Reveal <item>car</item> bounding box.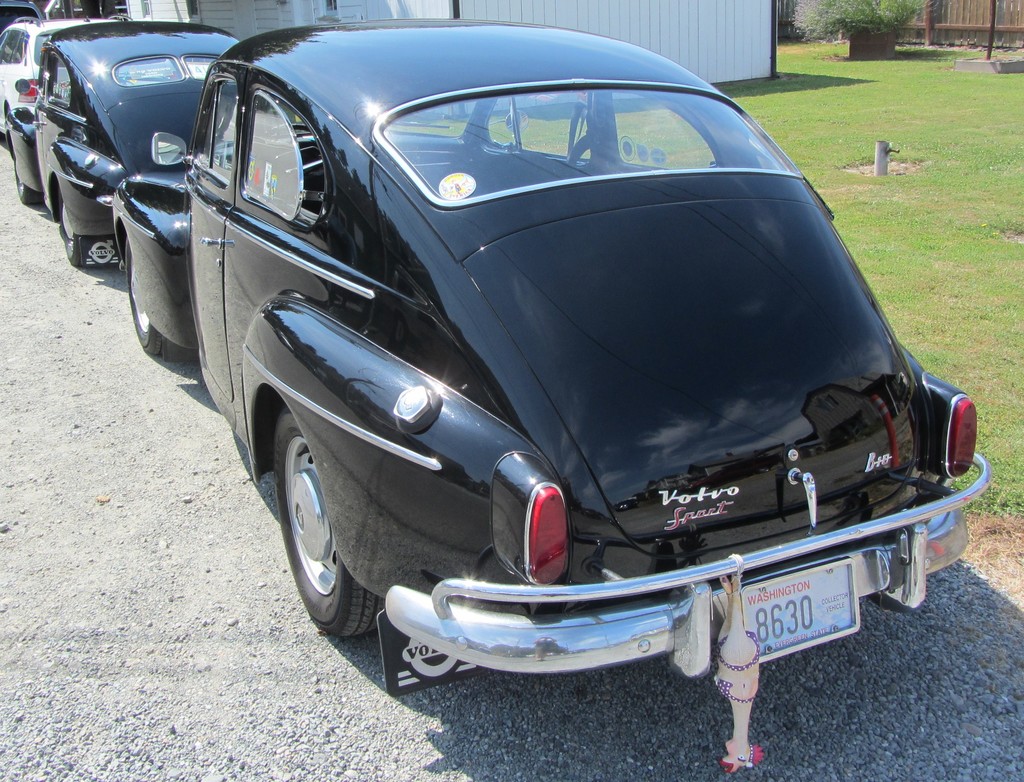
Revealed: box(0, 19, 79, 147).
